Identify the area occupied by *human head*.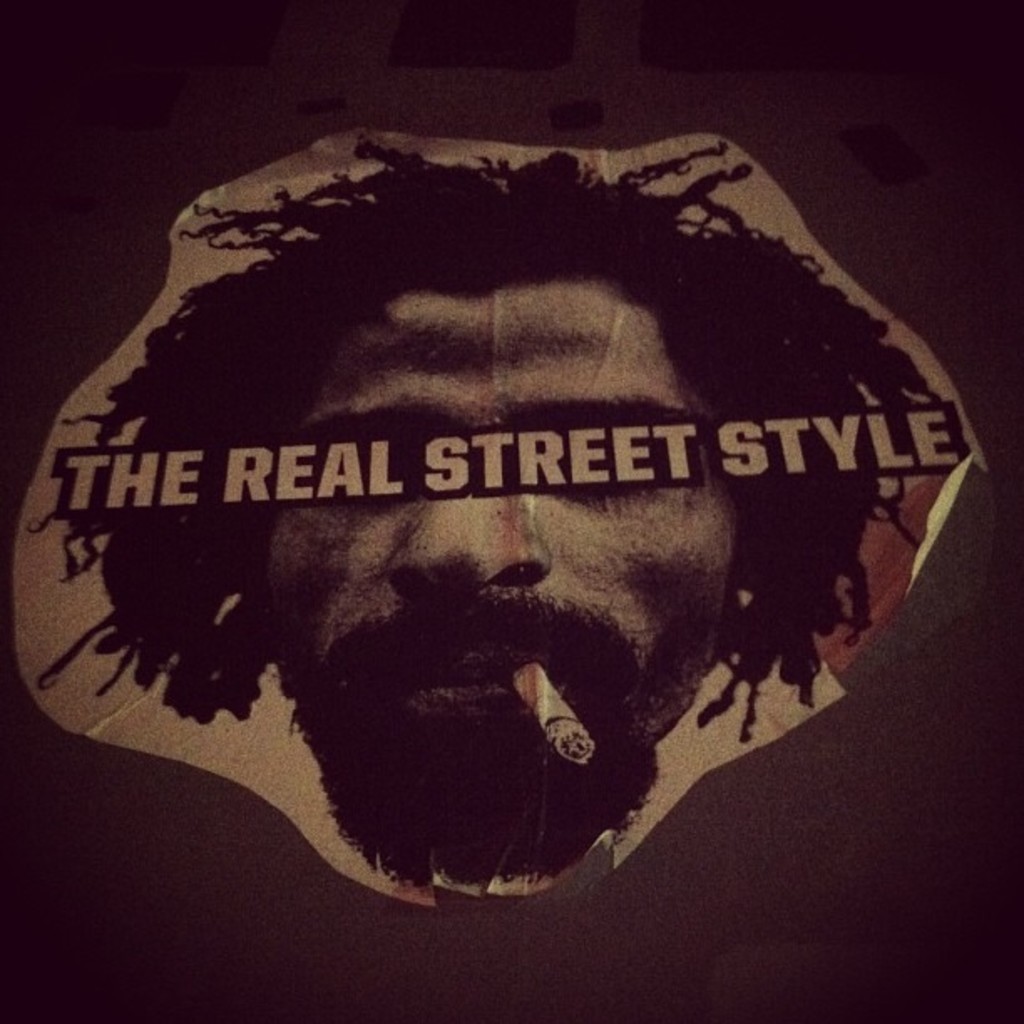
Area: 8/119/979/910.
